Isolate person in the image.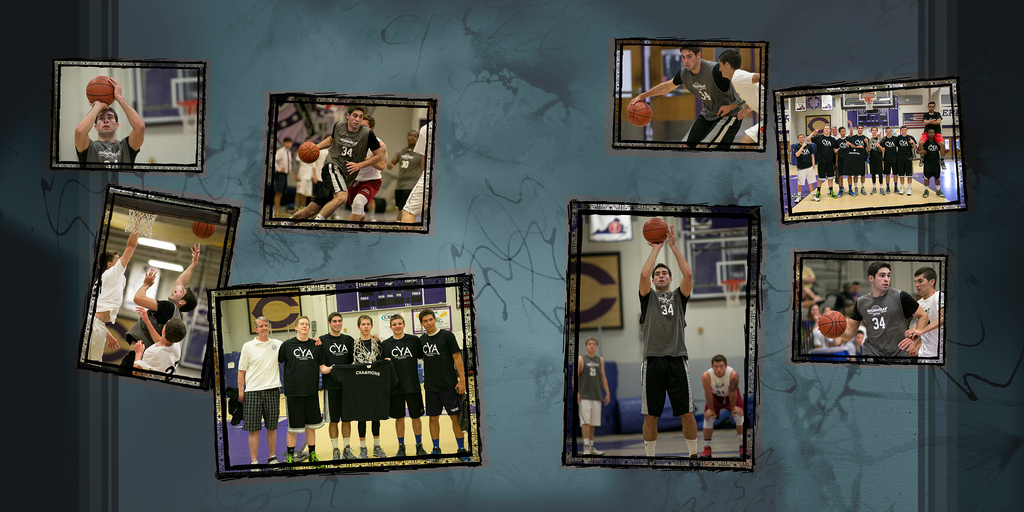
Isolated region: (86,210,141,362).
